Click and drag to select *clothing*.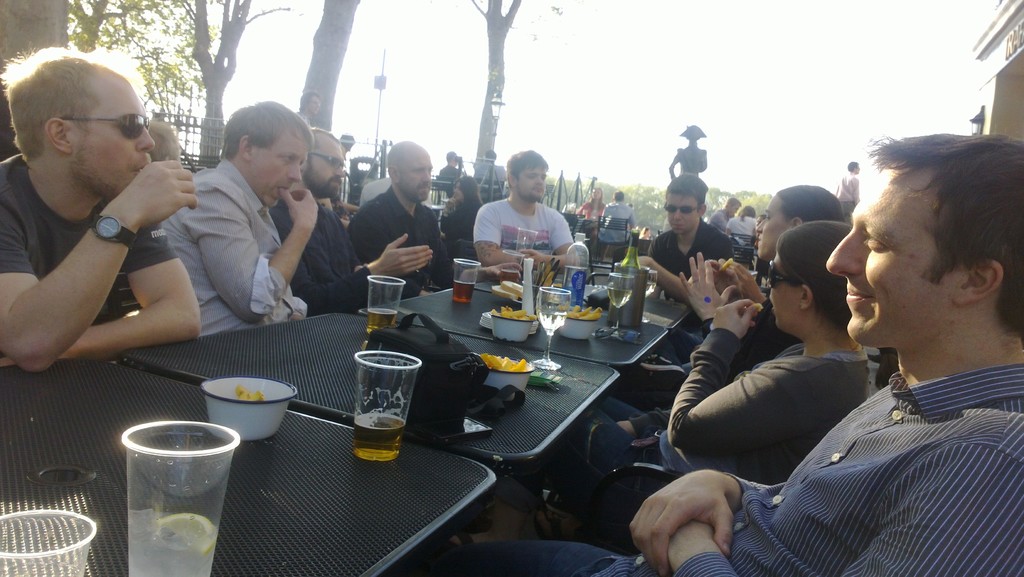
Selection: bbox(344, 180, 449, 297).
